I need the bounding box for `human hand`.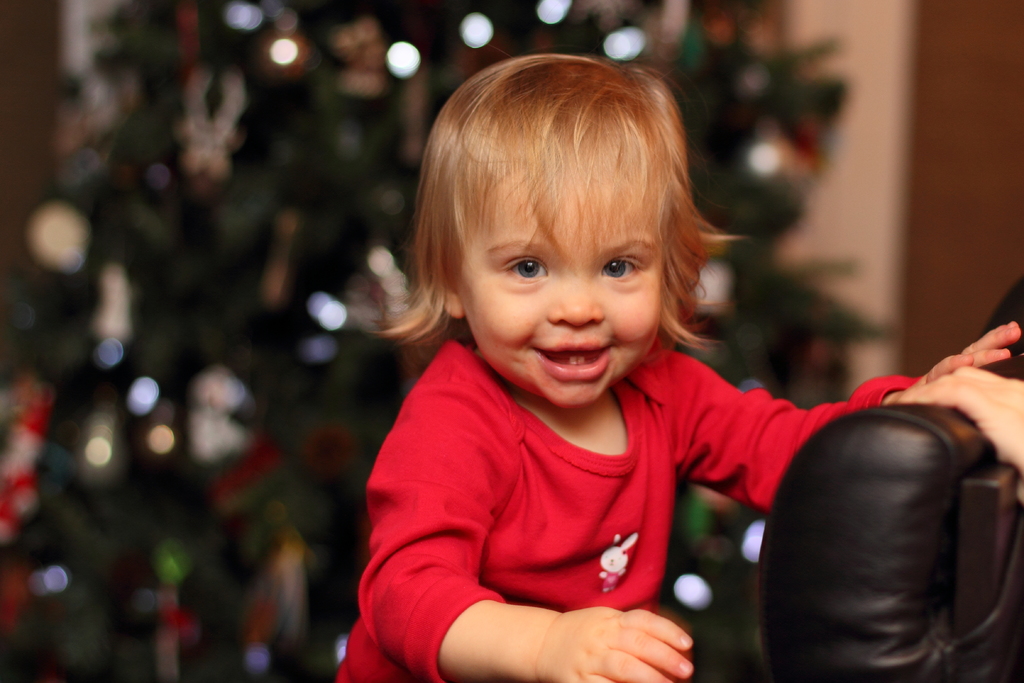
Here it is: locate(911, 318, 1020, 383).
